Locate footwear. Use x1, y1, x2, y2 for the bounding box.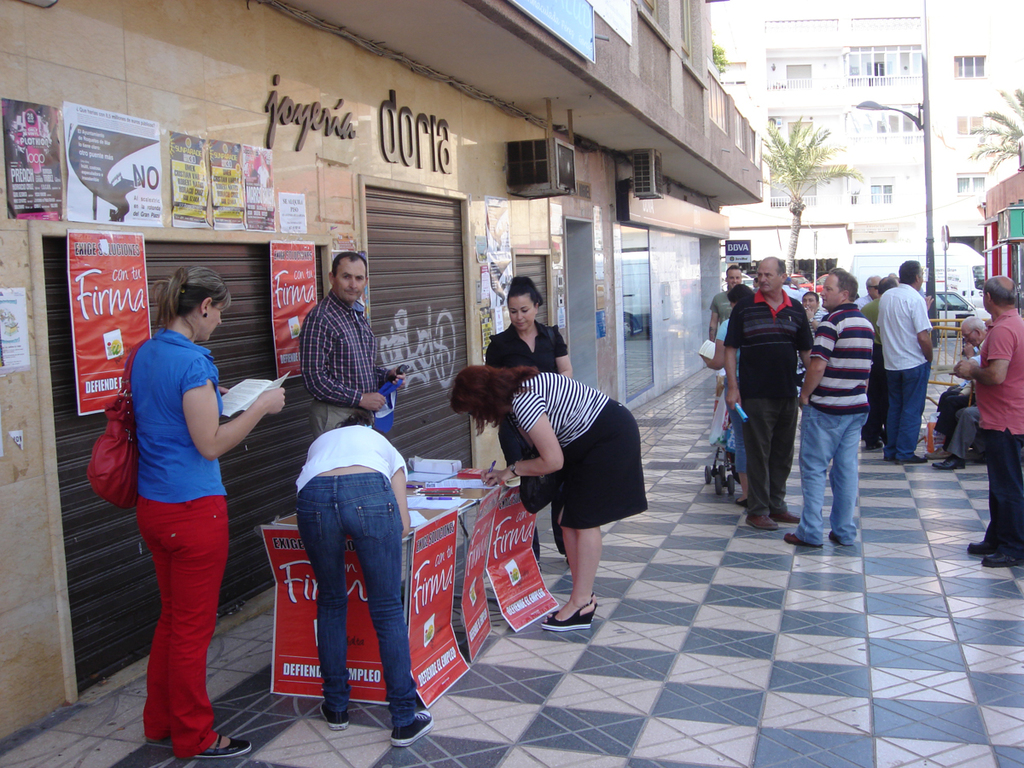
981, 552, 1021, 567.
